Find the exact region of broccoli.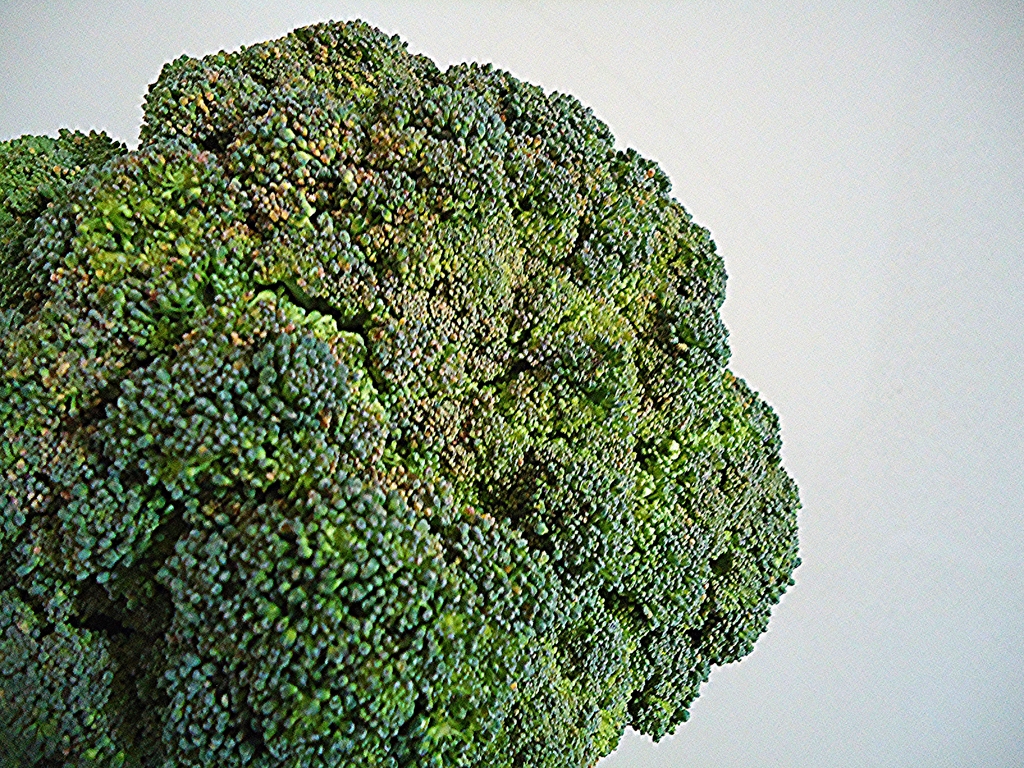
Exact region: [0,18,801,767].
